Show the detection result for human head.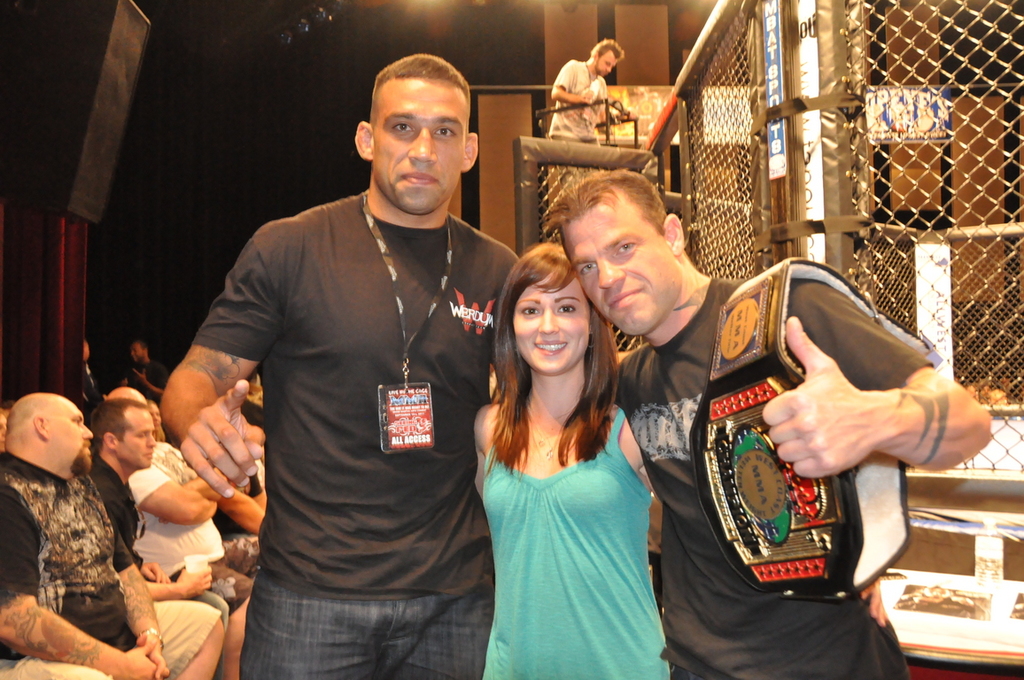
4, 394, 93, 475.
